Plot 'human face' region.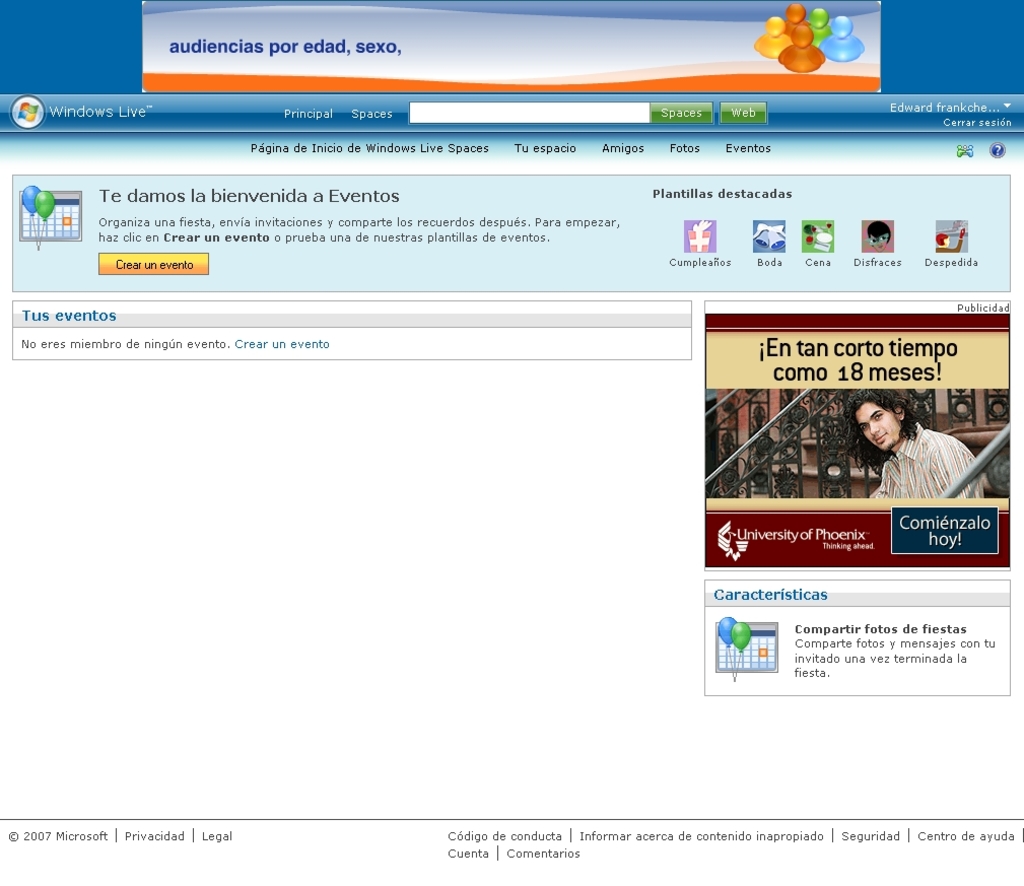
Plotted at [858, 402, 900, 452].
